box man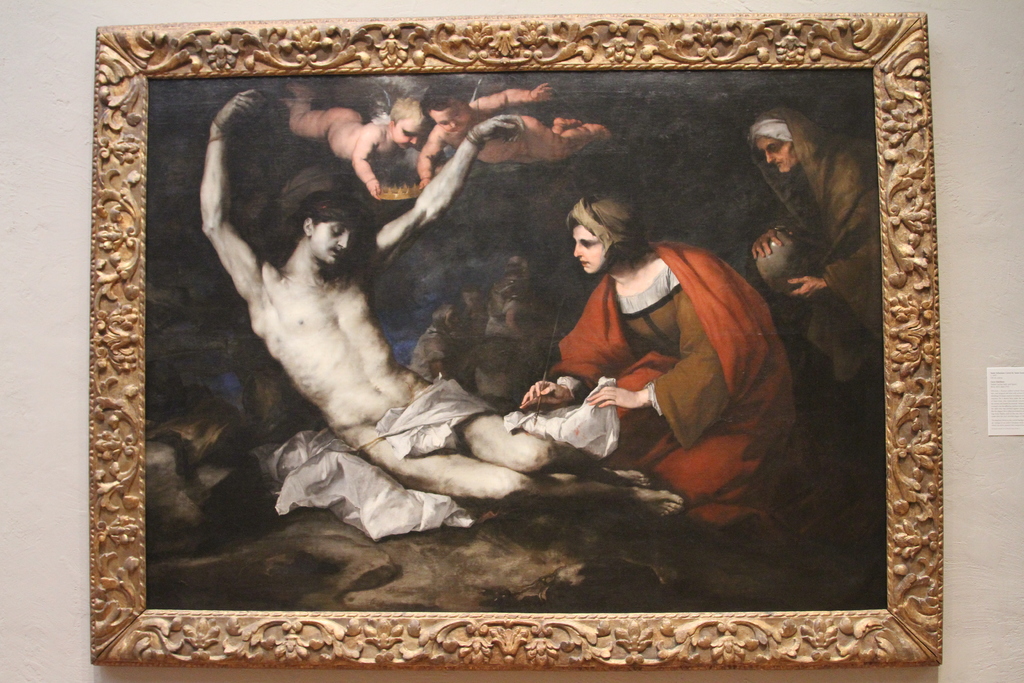
[747,108,890,409]
